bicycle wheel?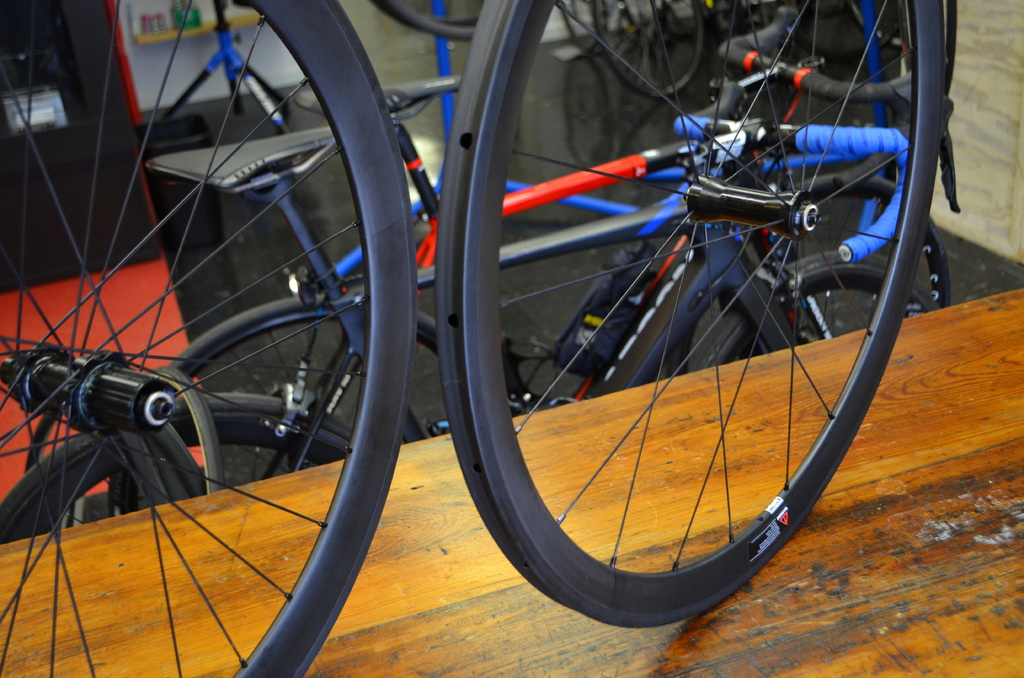
<box>0,391,351,554</box>
